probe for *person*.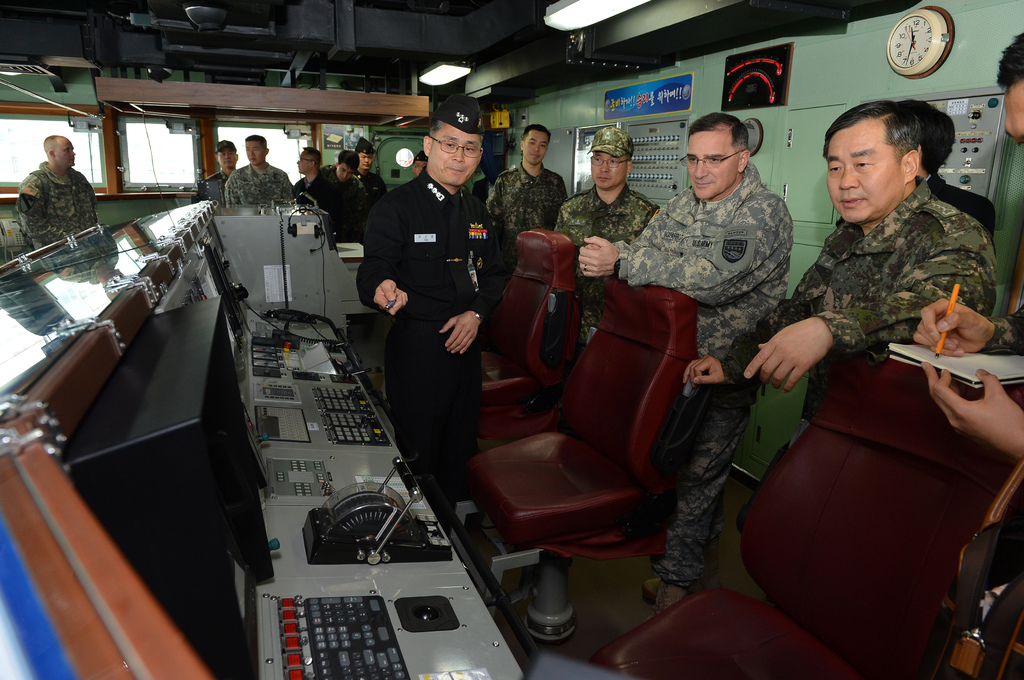
Probe result: 221 141 286 232.
